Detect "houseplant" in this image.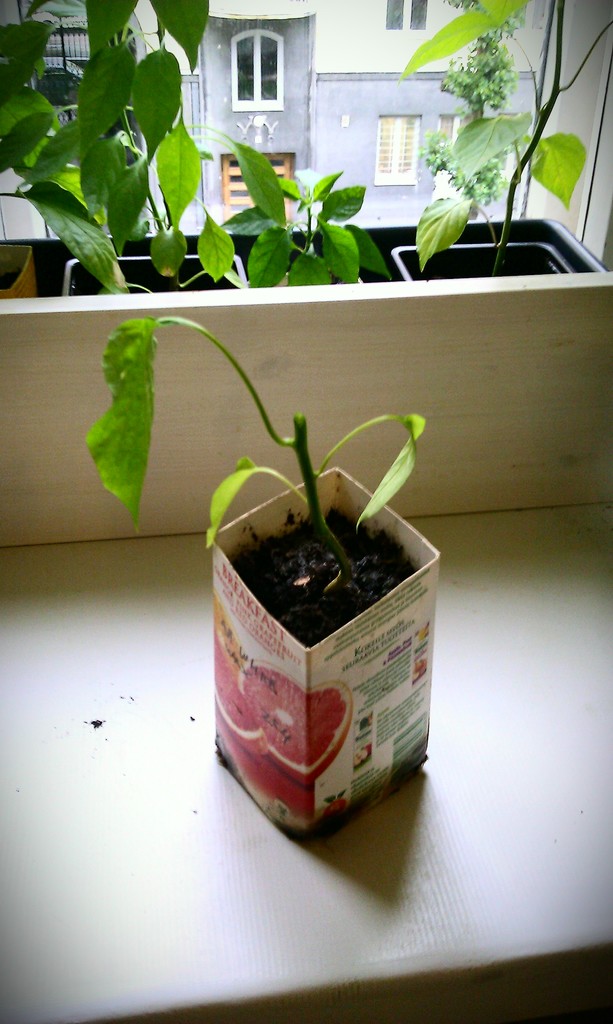
Detection: <box>241,139,401,292</box>.
